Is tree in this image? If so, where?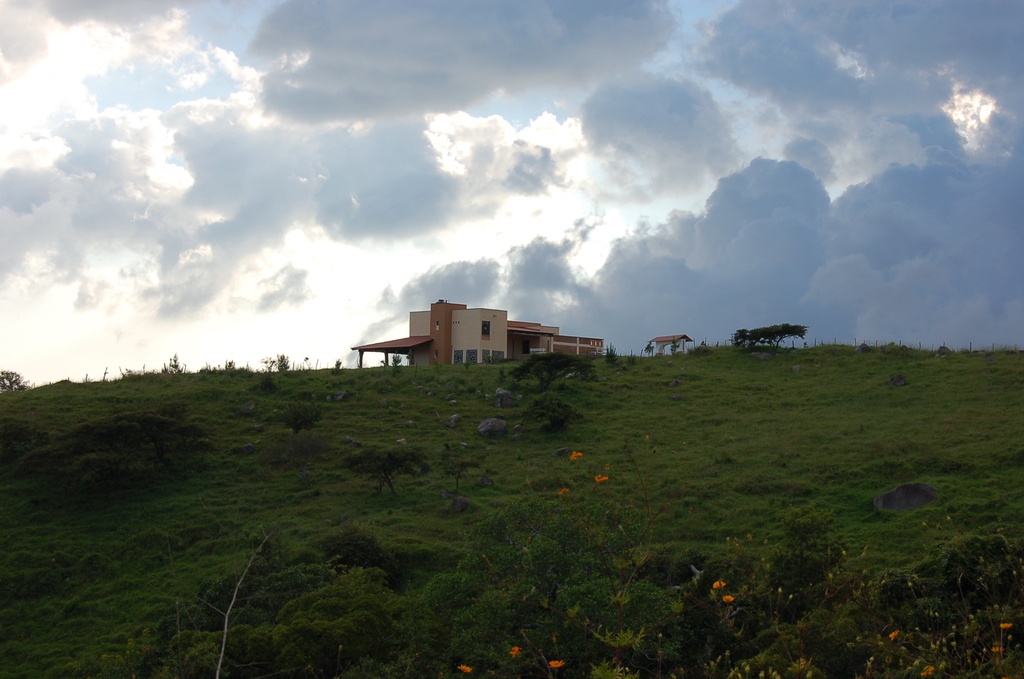
Yes, at crop(390, 353, 403, 376).
